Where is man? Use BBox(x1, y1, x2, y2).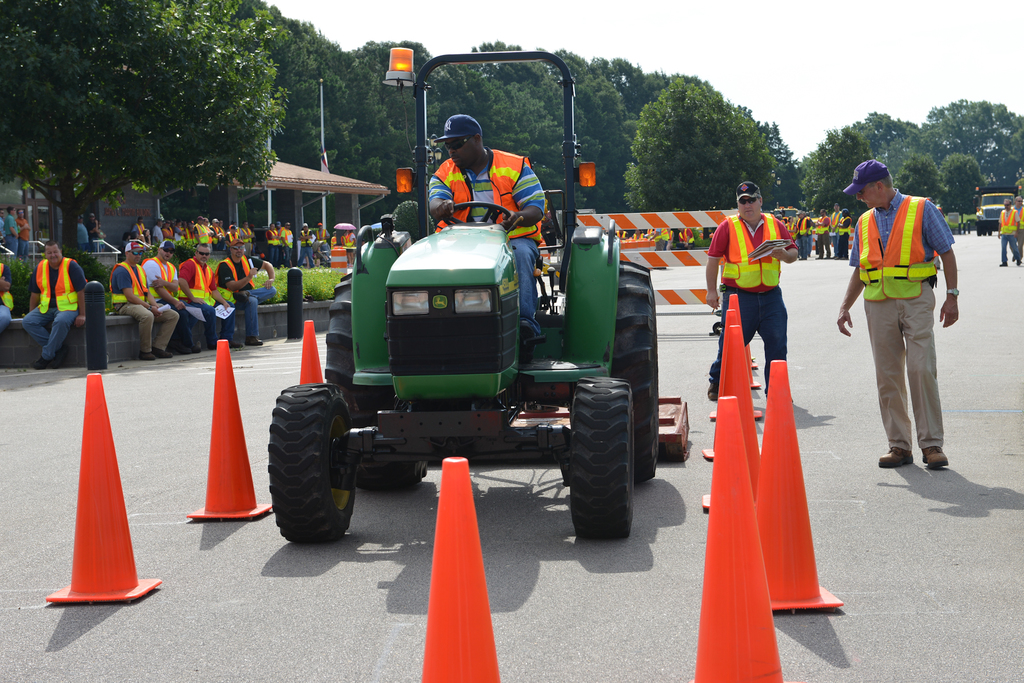
BBox(143, 235, 224, 351).
